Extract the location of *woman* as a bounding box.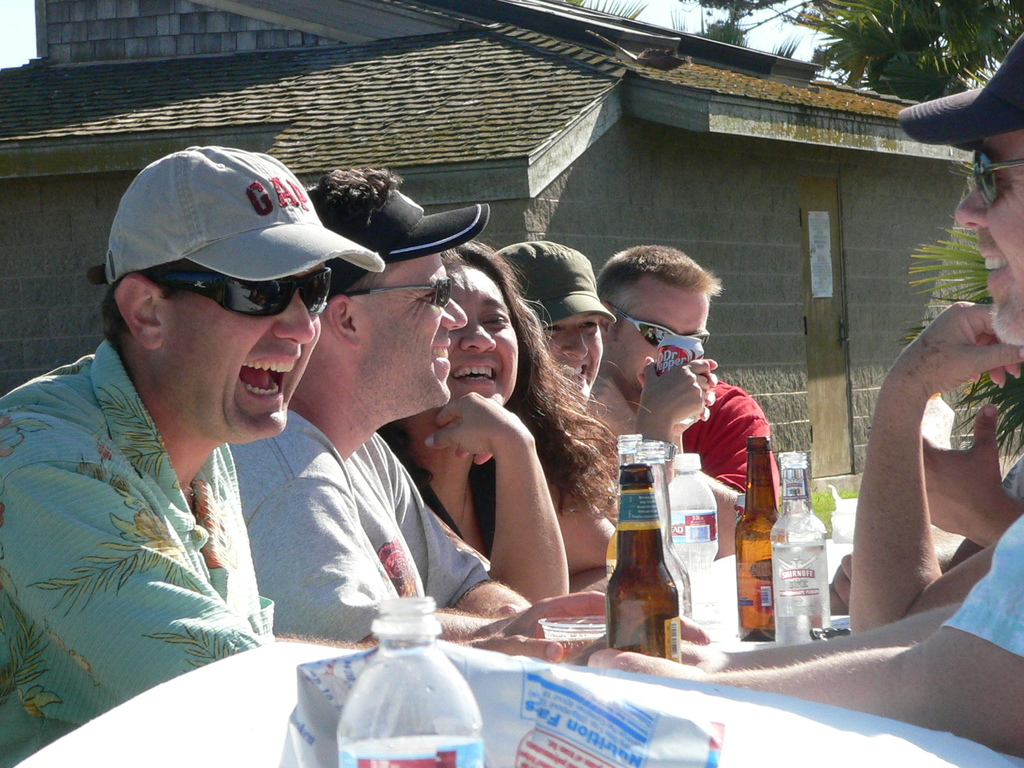
[346, 221, 611, 645].
